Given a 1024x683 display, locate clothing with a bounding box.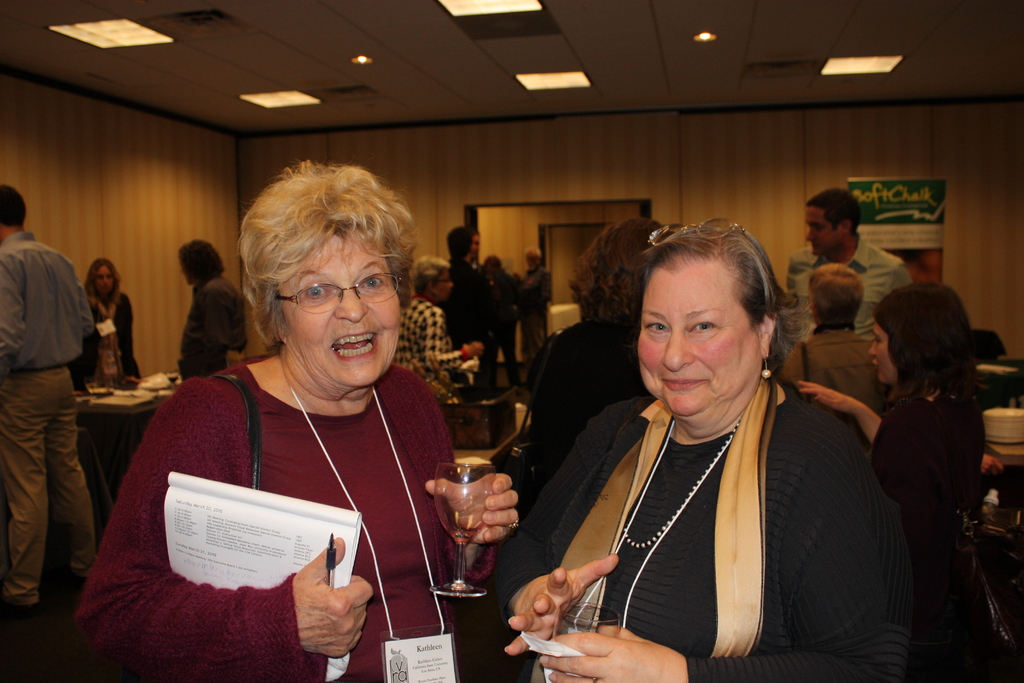
Located: [783, 234, 917, 353].
